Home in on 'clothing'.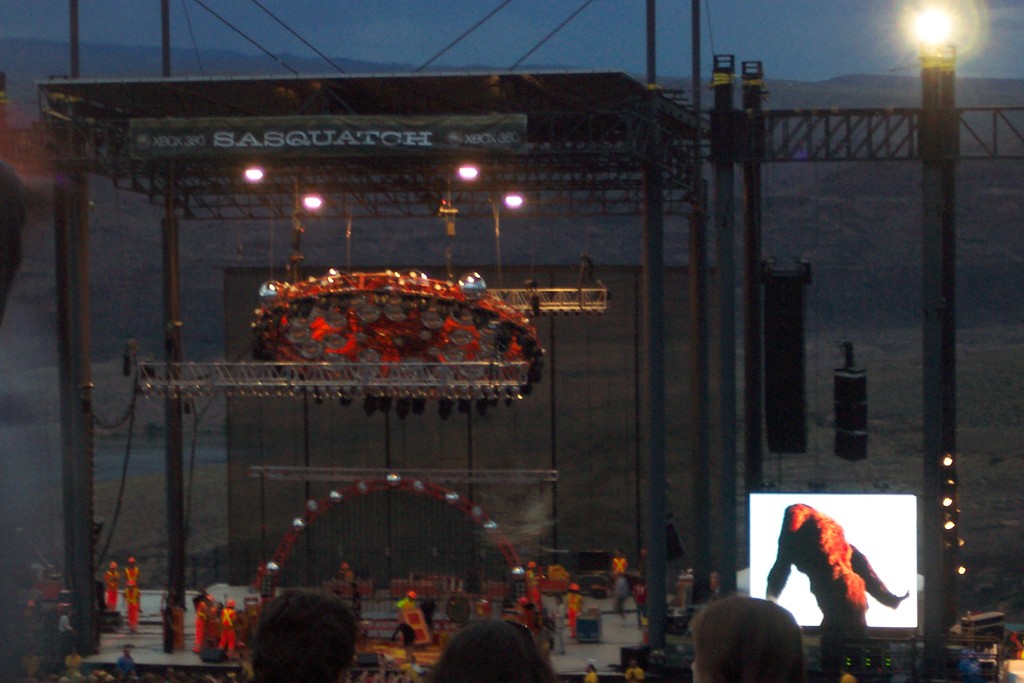
Homed in at [left=172, top=604, right=186, bottom=646].
